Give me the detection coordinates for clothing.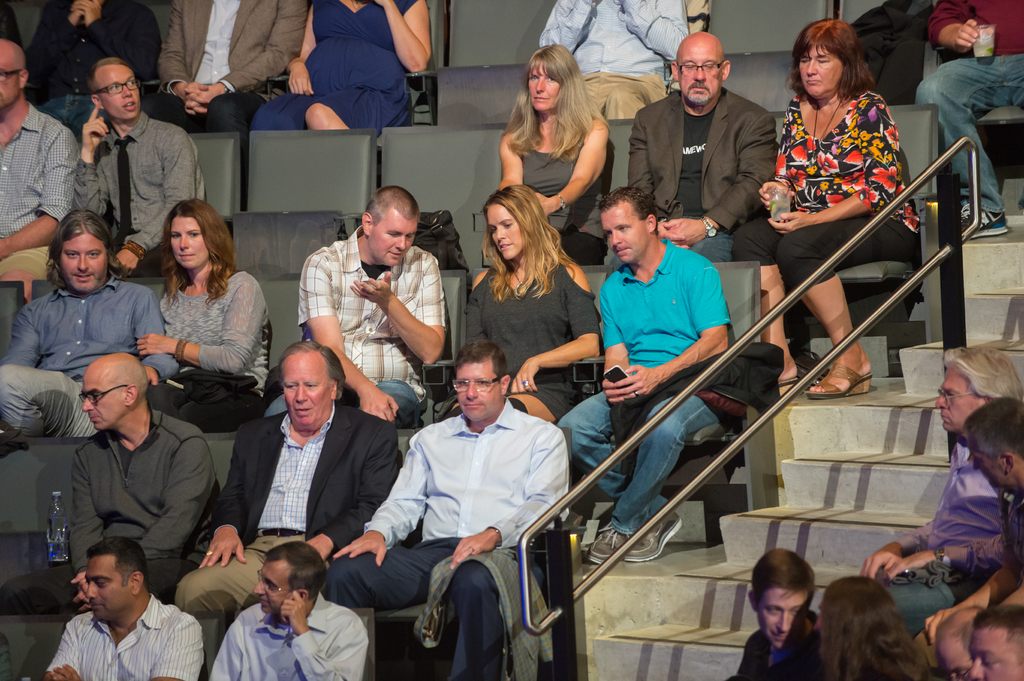
locate(462, 253, 602, 417).
